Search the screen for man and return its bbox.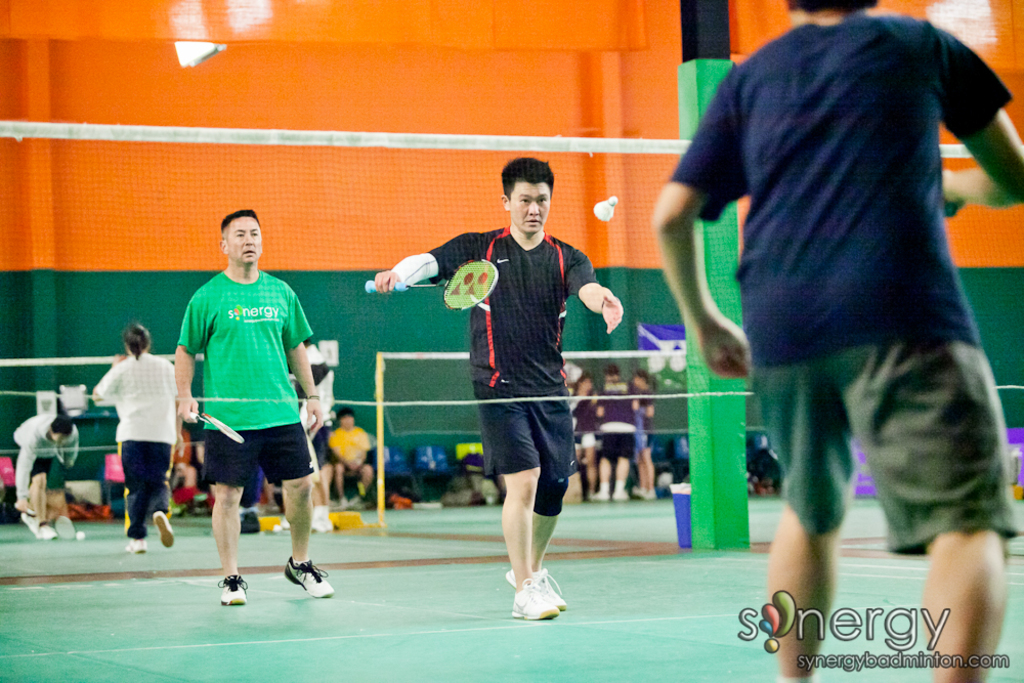
Found: 164,219,329,605.
